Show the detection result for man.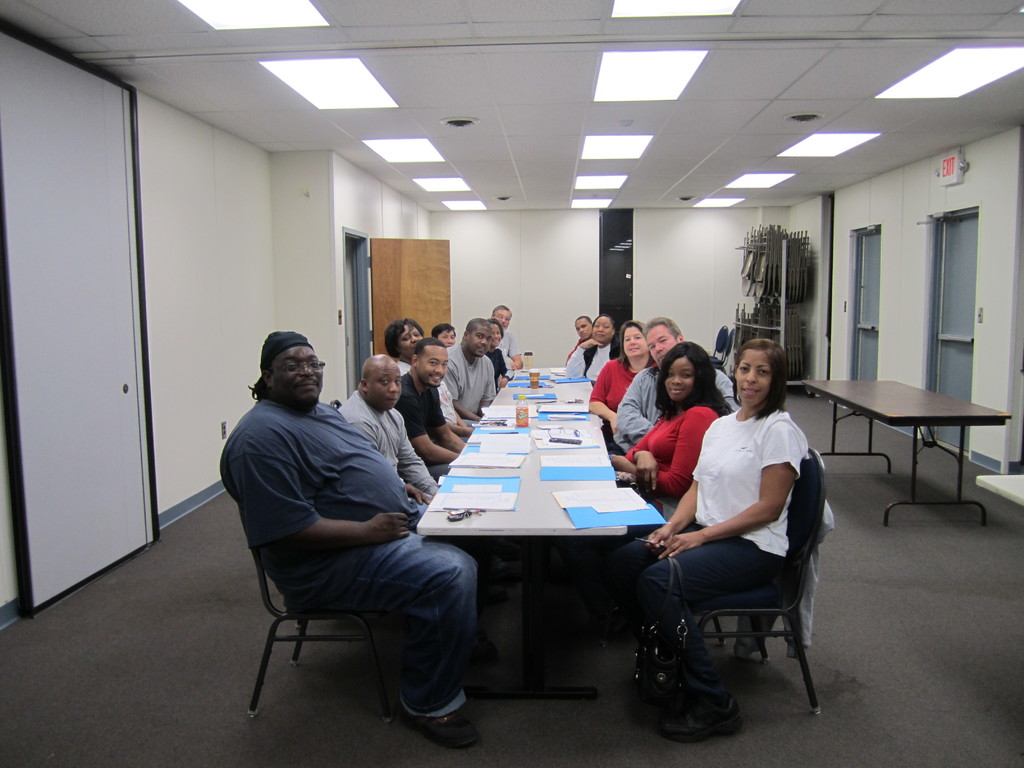
214:347:485:746.
